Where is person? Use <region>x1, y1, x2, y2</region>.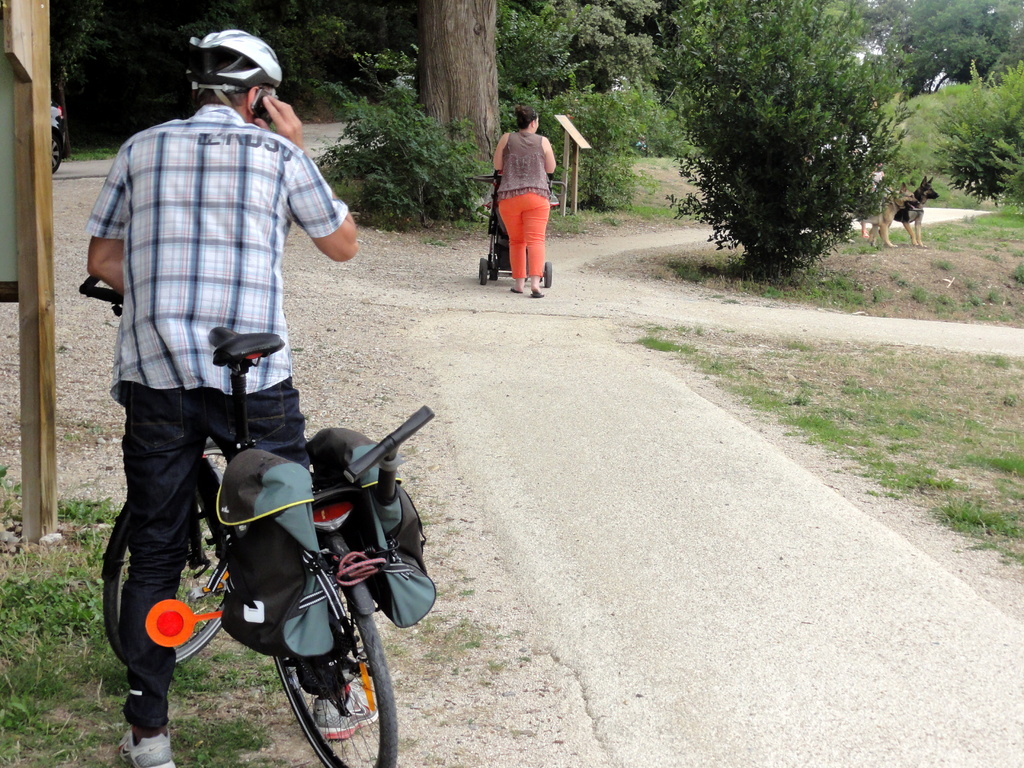
<region>82, 28, 368, 761</region>.
